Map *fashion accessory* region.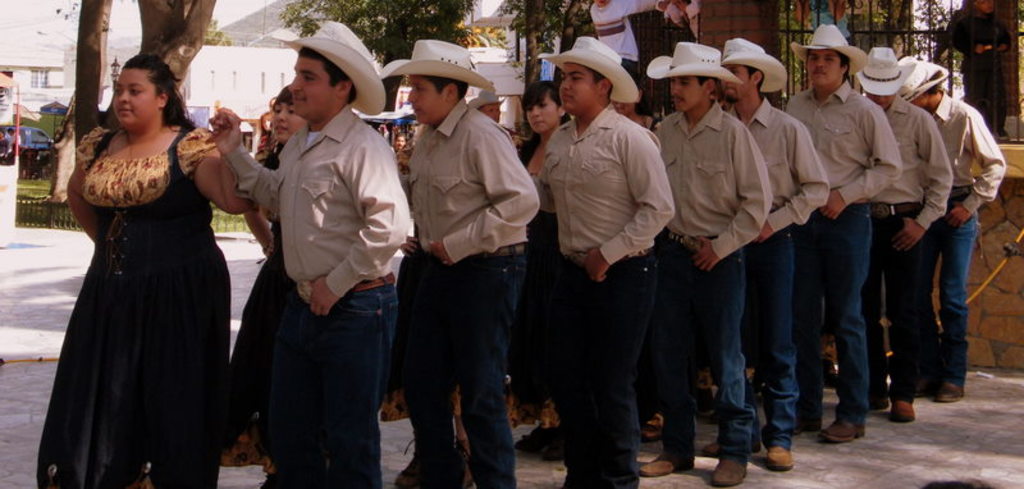
Mapped to detection(868, 202, 918, 220).
